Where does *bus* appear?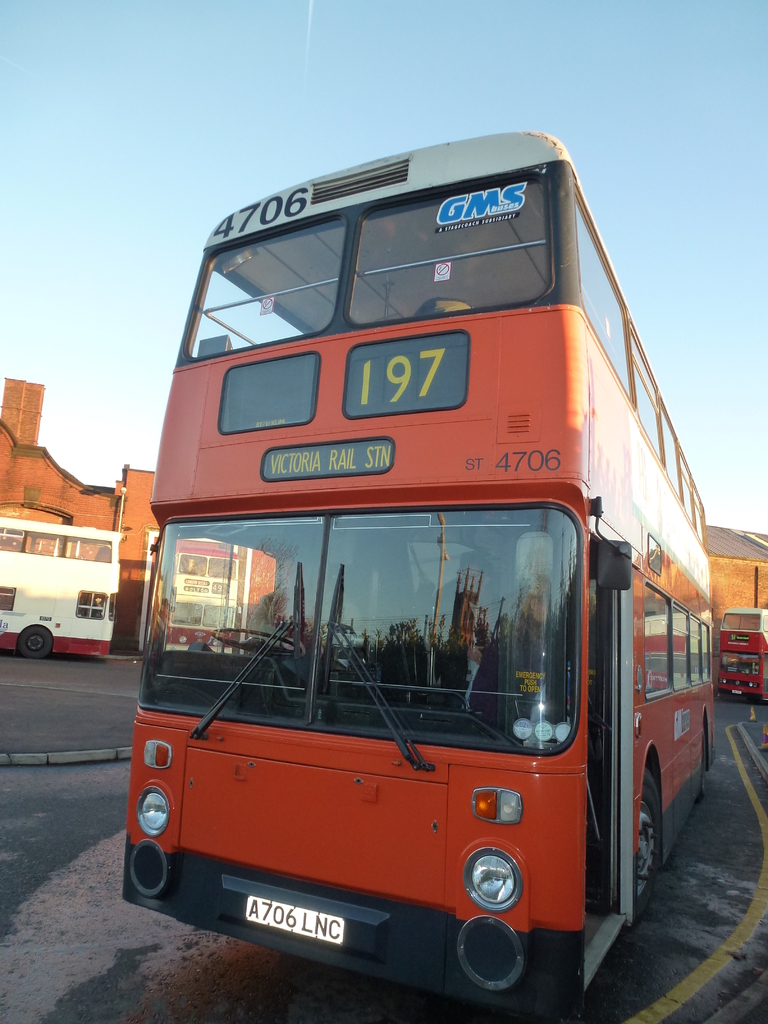
Appears at left=715, top=610, right=767, bottom=696.
